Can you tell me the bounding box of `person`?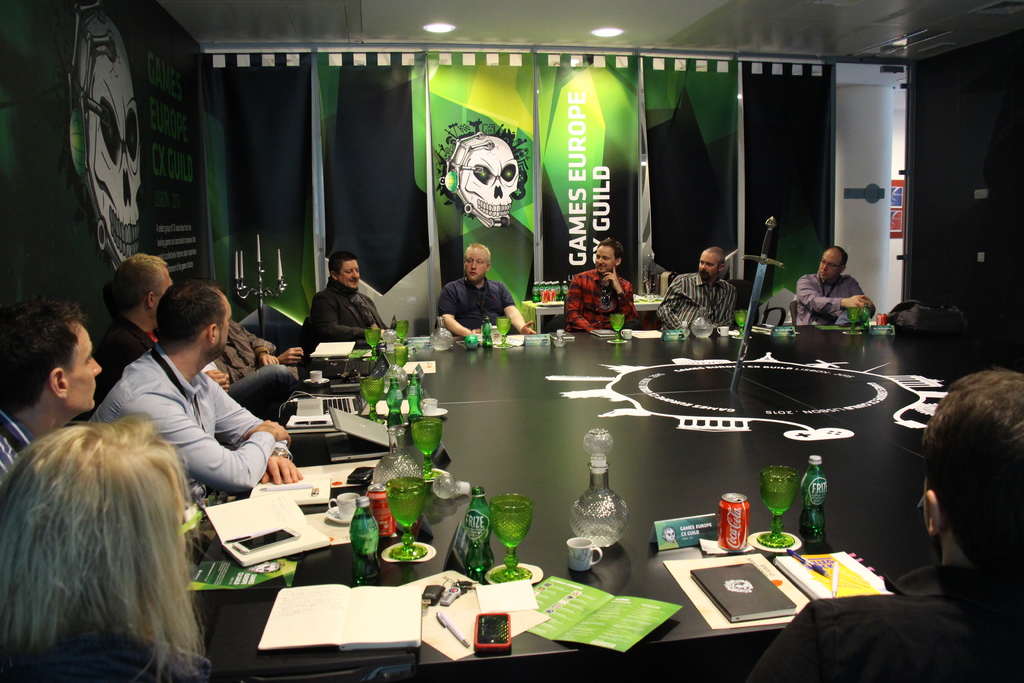
566/240/640/332.
